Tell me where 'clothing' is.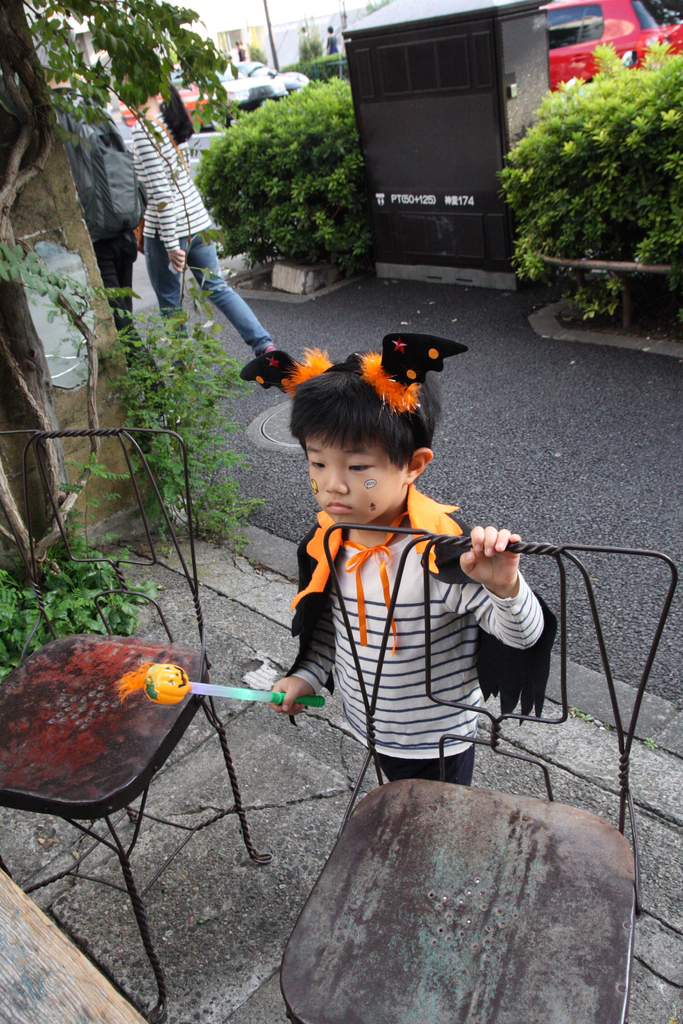
'clothing' is at 44,87,170,383.
